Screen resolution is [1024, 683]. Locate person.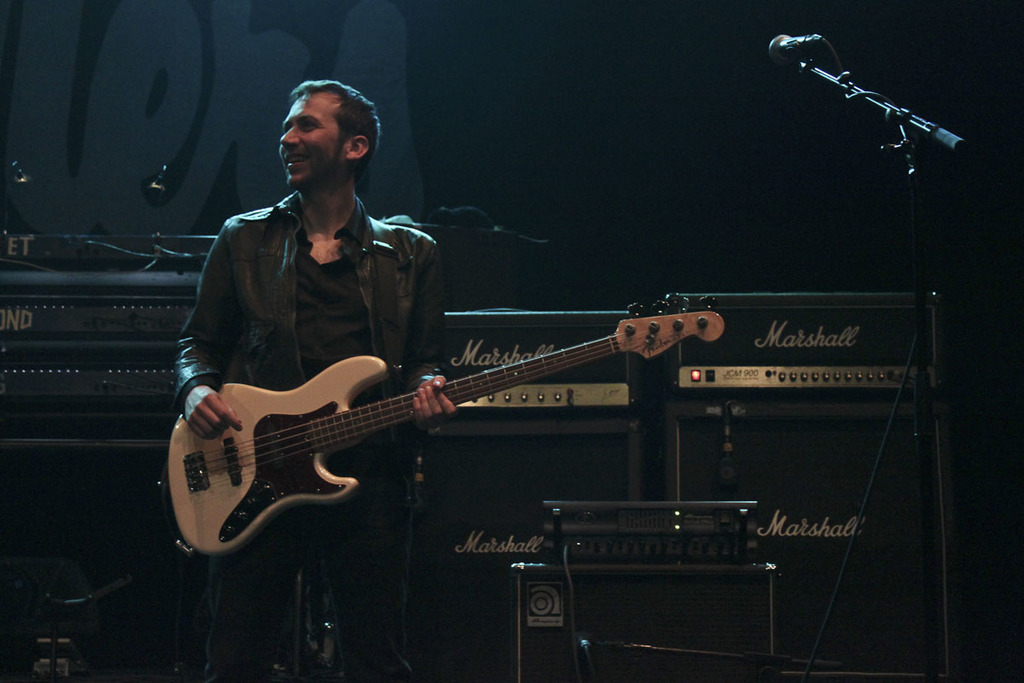
{"x1": 170, "y1": 67, "x2": 465, "y2": 679}.
